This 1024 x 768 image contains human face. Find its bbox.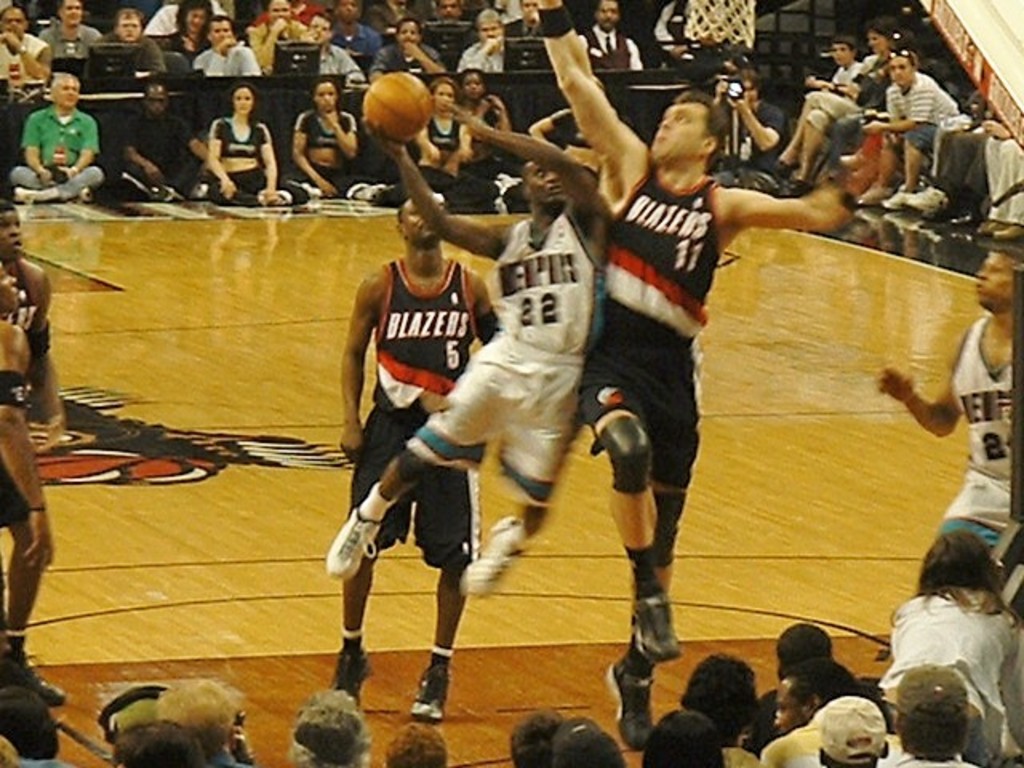
pyautogui.locateOnScreen(270, 2, 291, 19).
